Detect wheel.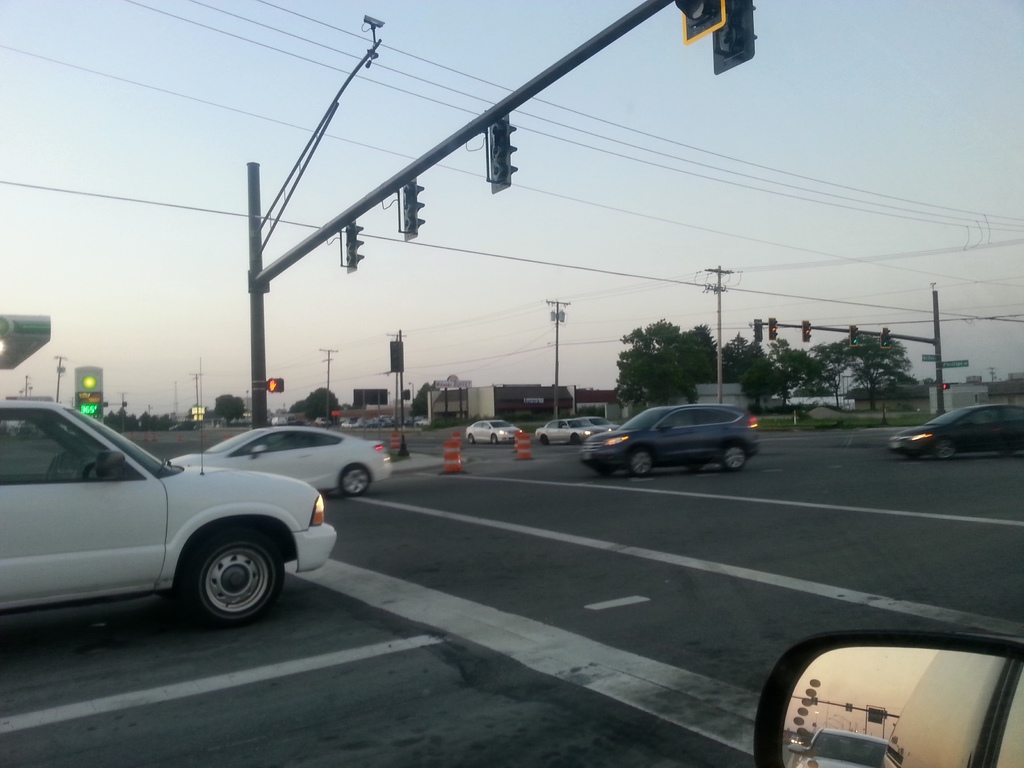
Detected at box(595, 467, 614, 477).
